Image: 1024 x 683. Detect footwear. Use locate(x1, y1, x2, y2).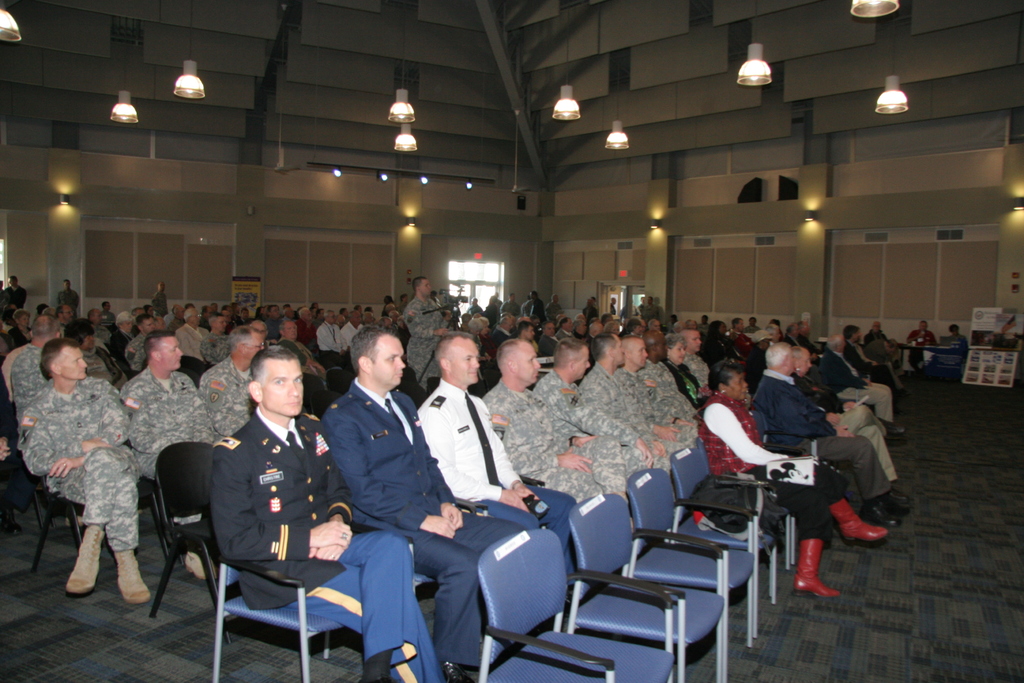
locate(868, 501, 903, 527).
